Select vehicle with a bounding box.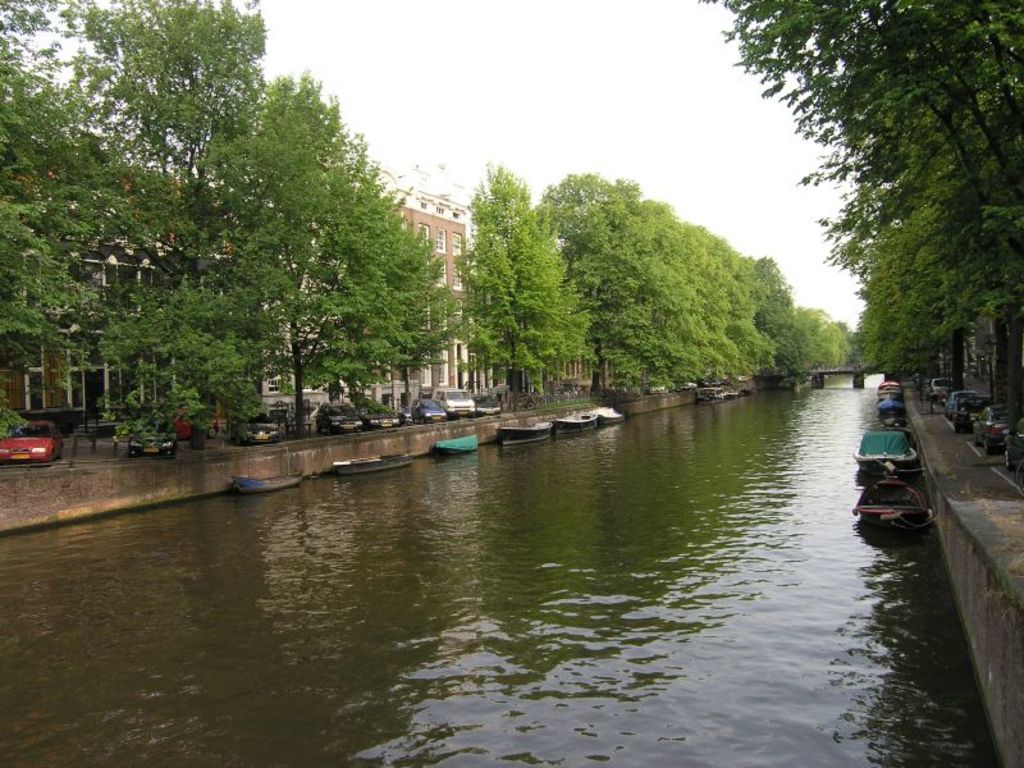
{"left": 124, "top": 417, "right": 178, "bottom": 465}.
